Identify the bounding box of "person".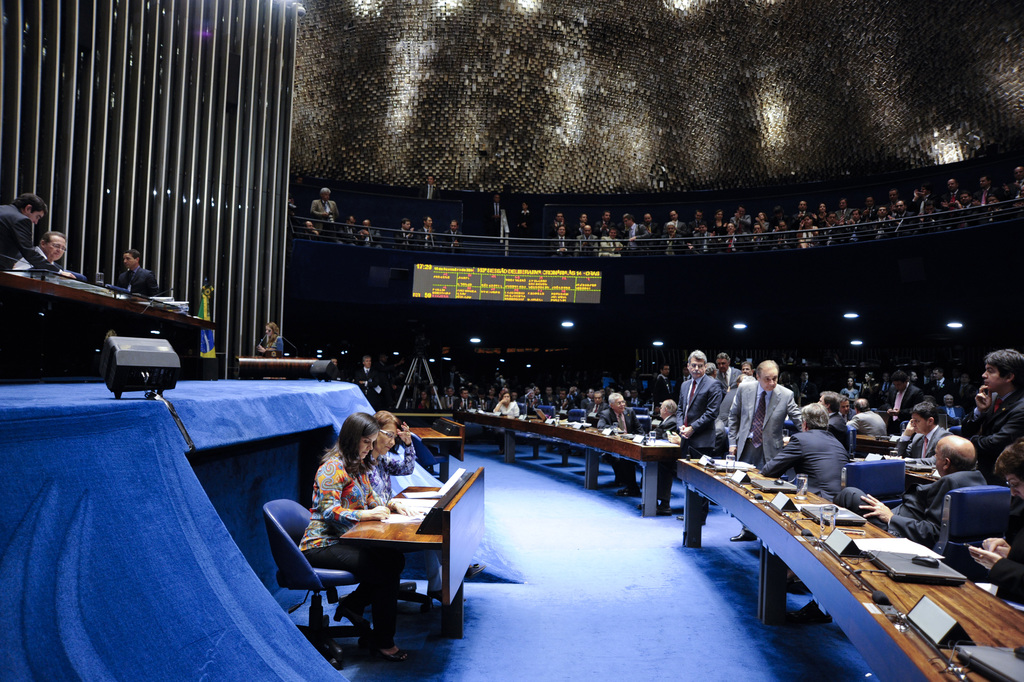
<bbox>941, 394, 964, 428</bbox>.
